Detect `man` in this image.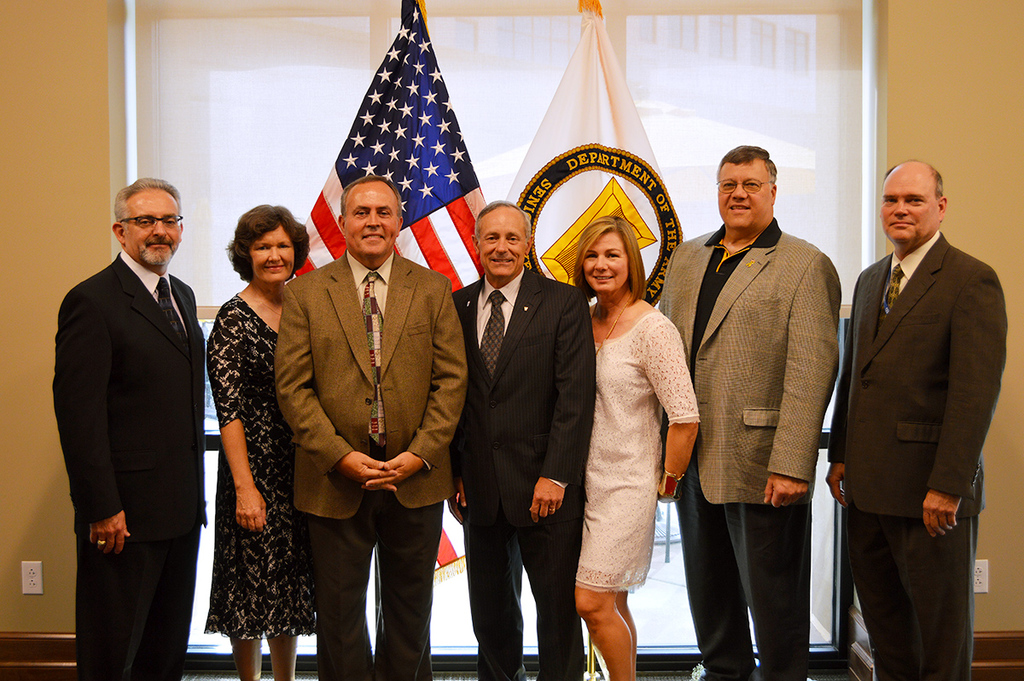
Detection: Rect(274, 177, 471, 680).
